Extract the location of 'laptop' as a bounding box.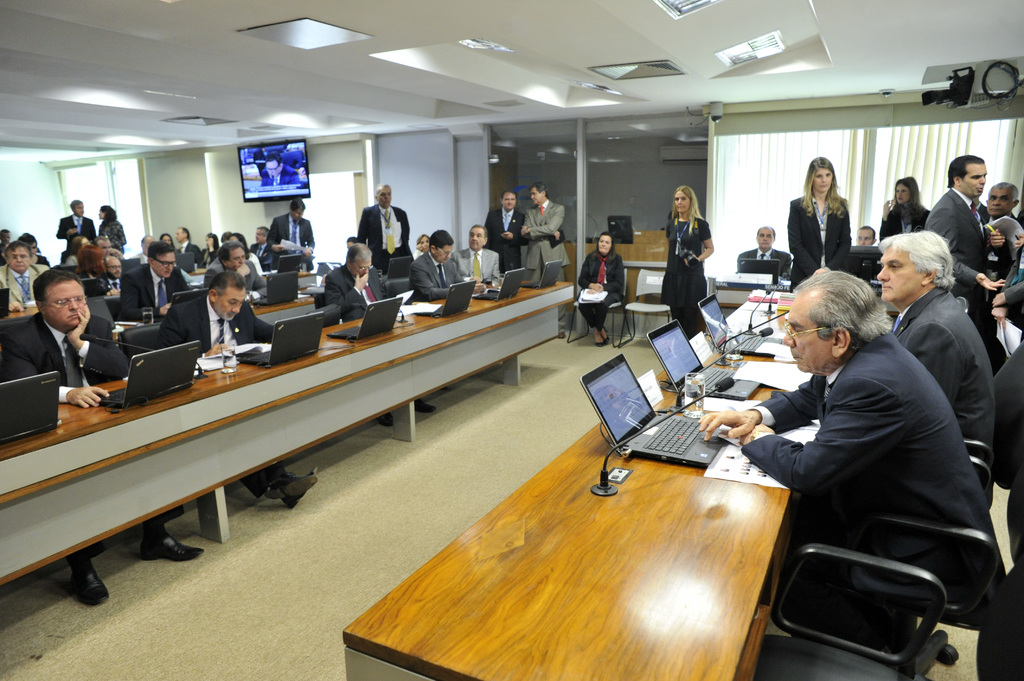
[82, 278, 109, 297].
